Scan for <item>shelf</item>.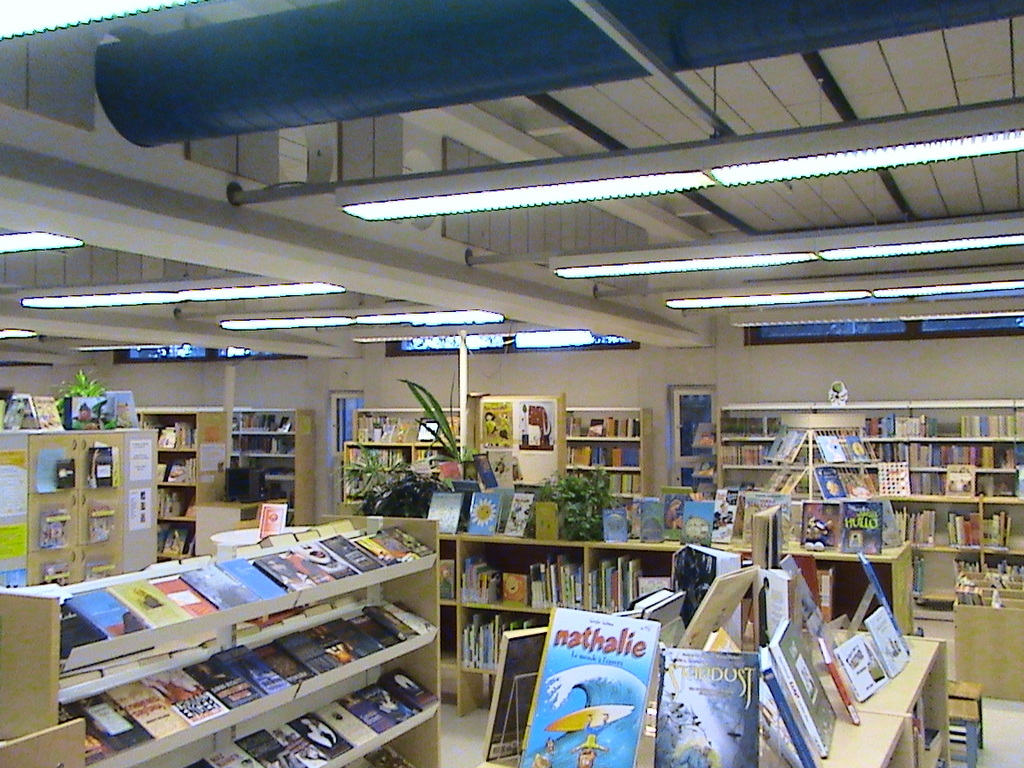
Scan result: bbox(0, 421, 178, 591).
